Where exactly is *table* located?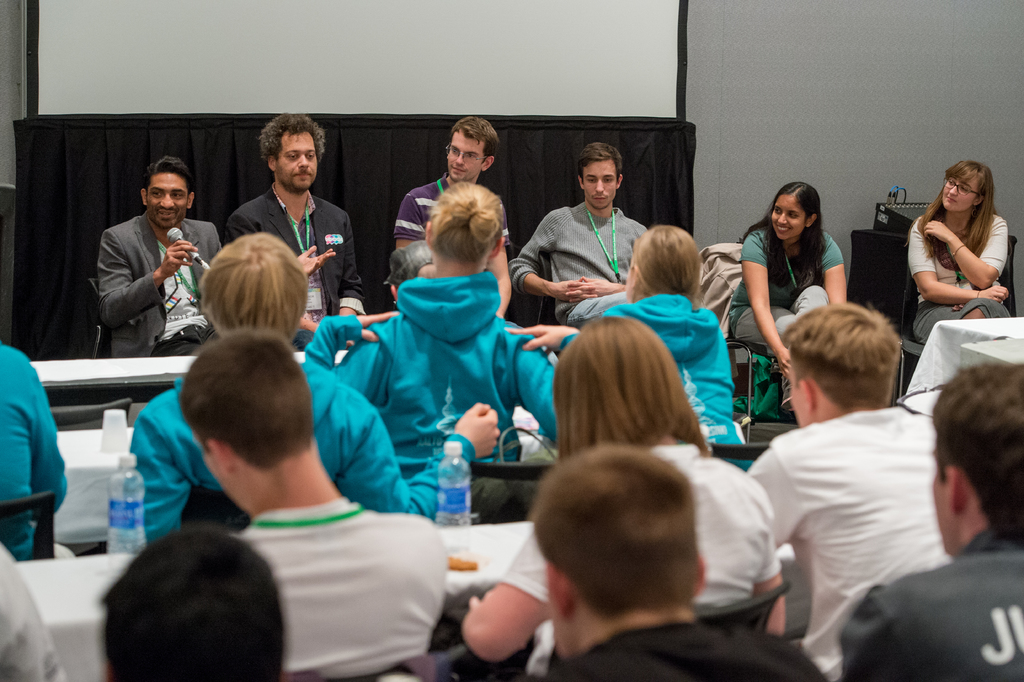
Its bounding box is 28, 338, 362, 423.
